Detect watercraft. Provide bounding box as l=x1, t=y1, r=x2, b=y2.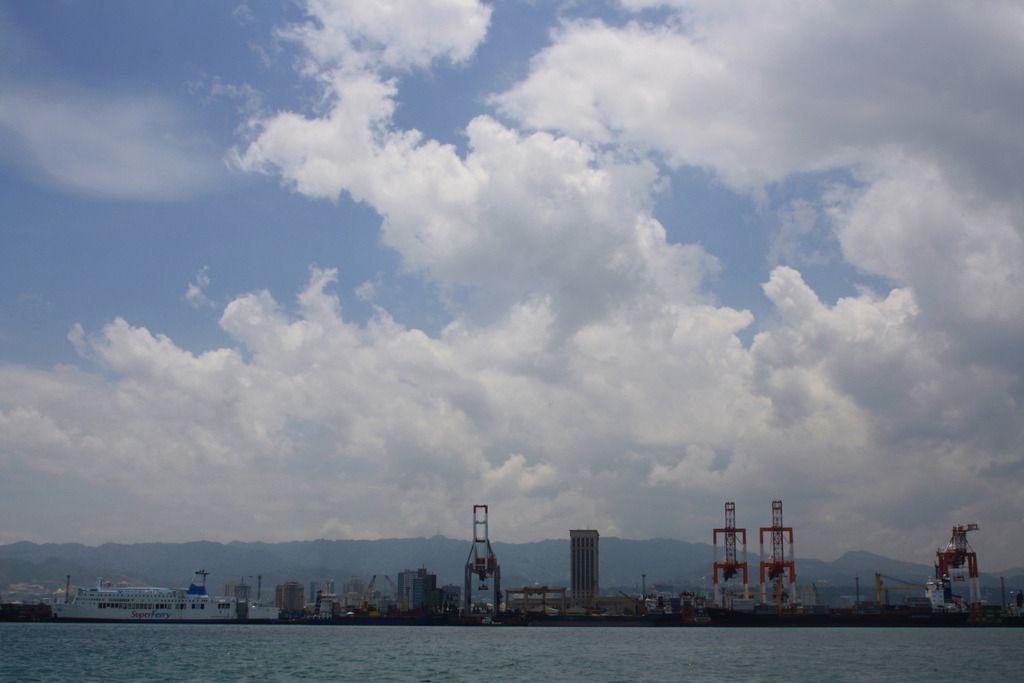
l=45, t=573, r=283, b=623.
